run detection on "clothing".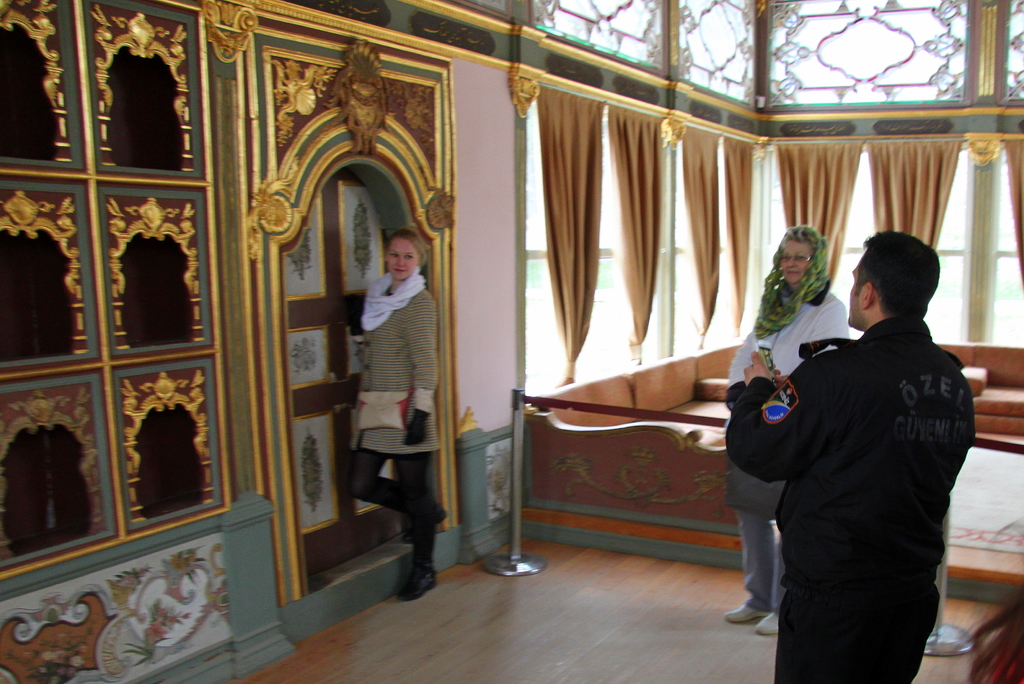
Result: region(352, 273, 435, 573).
